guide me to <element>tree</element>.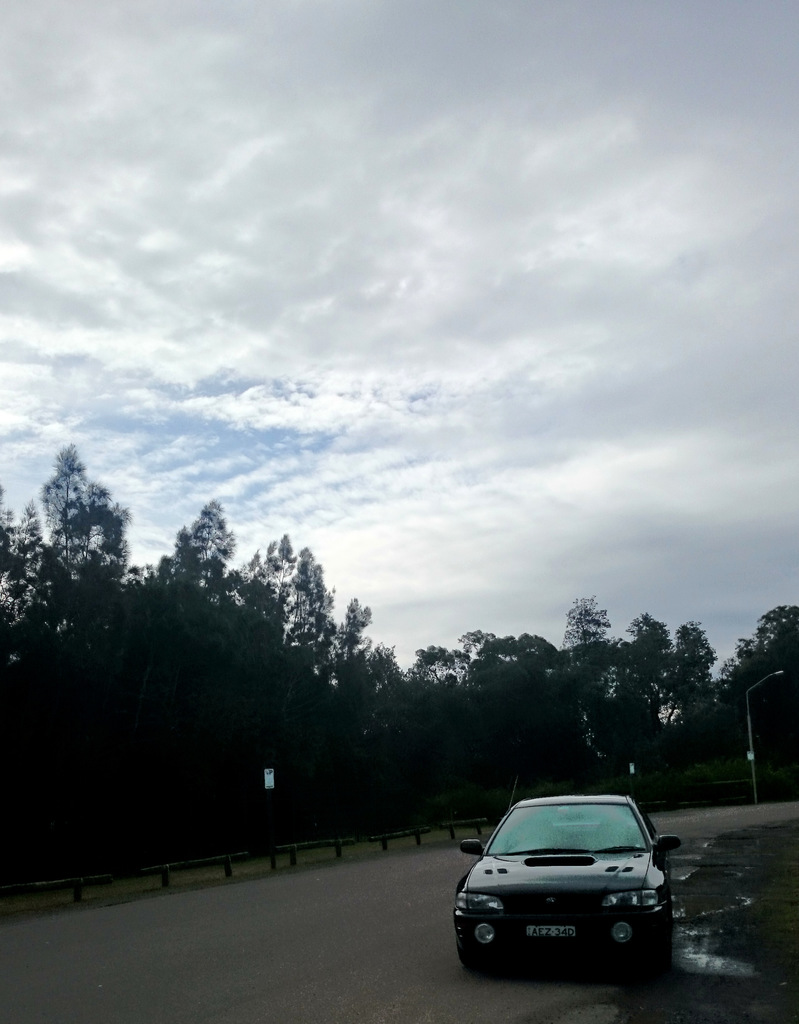
Guidance: locate(721, 602, 798, 721).
